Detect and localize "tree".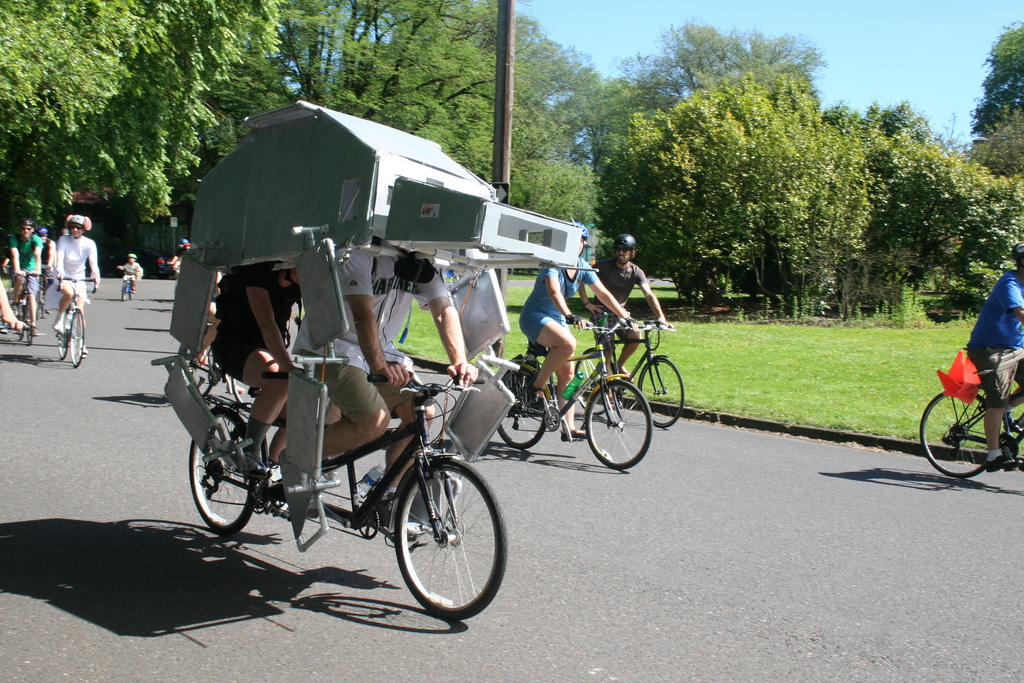
Localized at <box>970,26,1018,174</box>.
